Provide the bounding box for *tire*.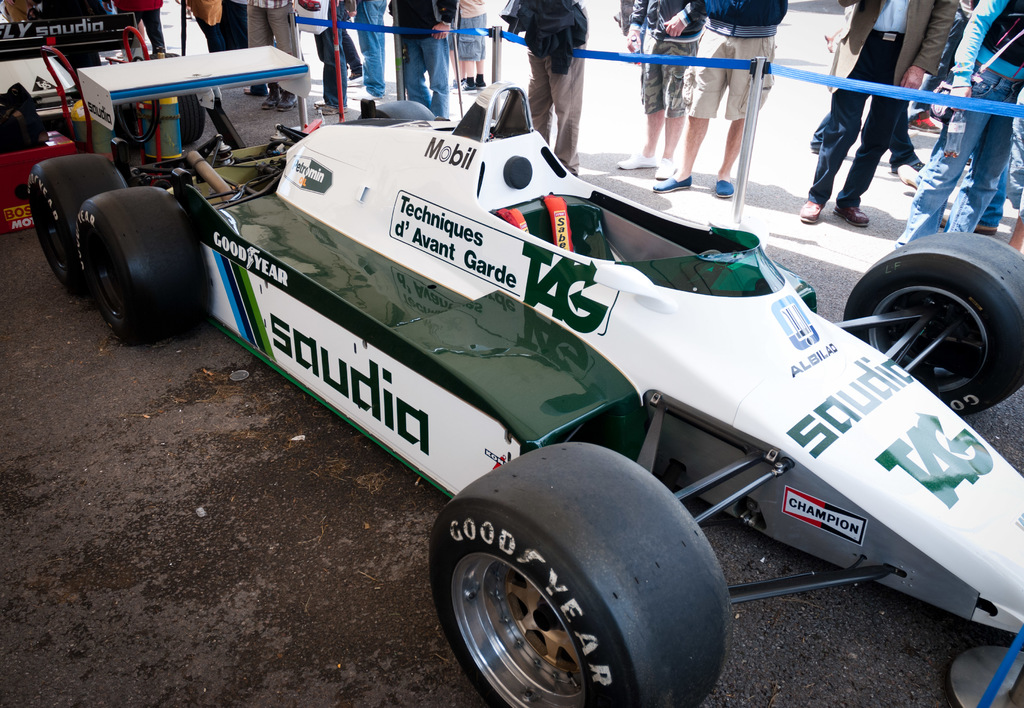
l=358, t=99, r=435, b=120.
